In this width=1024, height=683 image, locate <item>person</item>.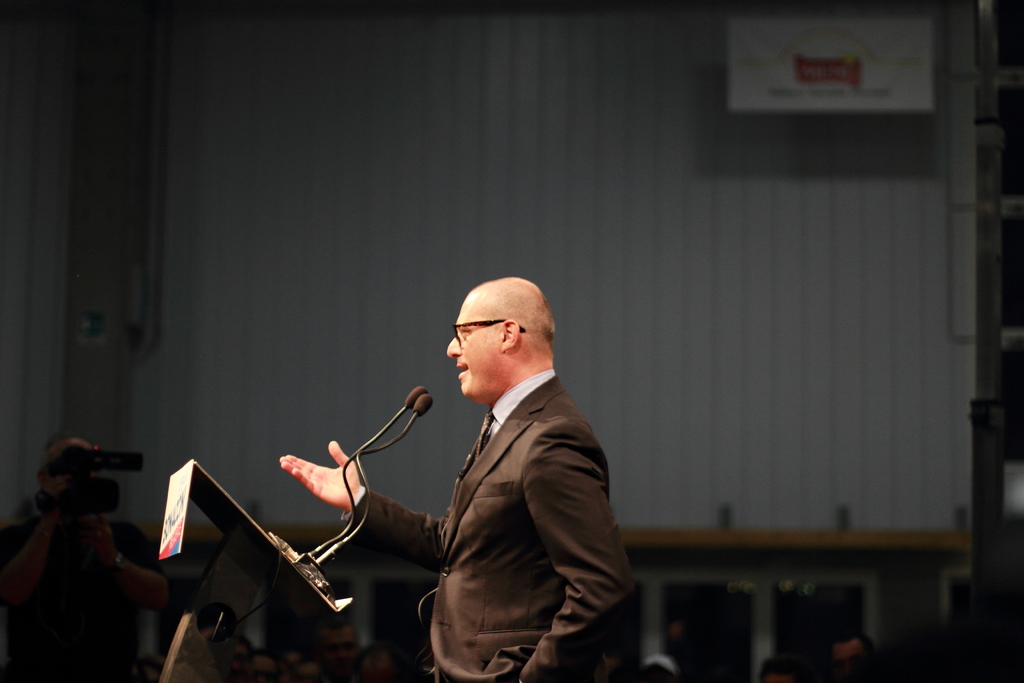
Bounding box: left=0, top=427, right=167, bottom=682.
